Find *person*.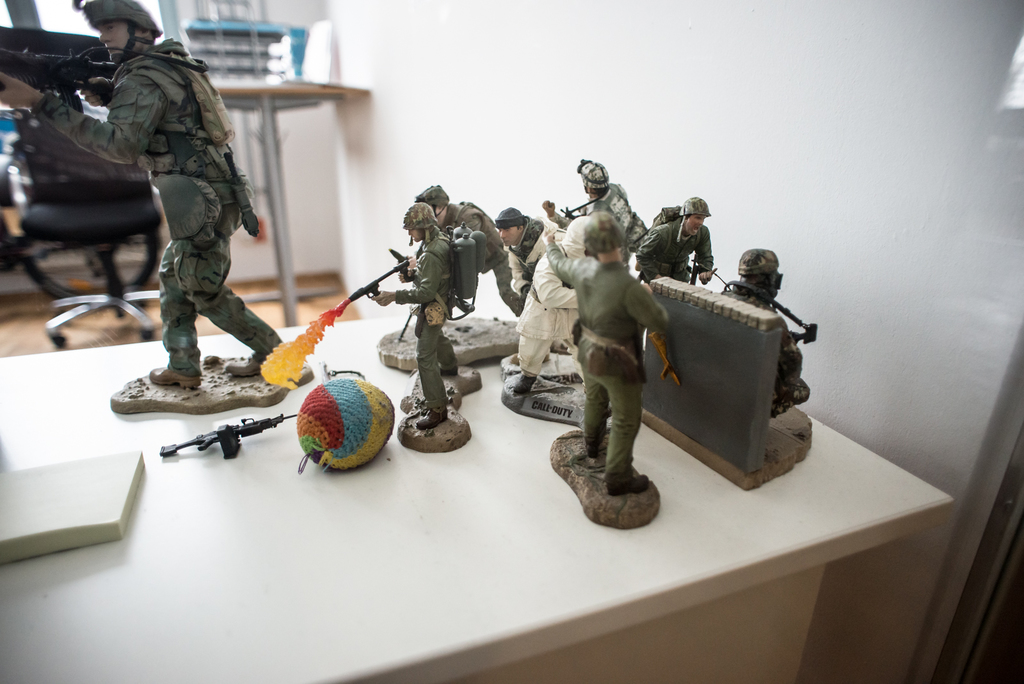
detection(493, 204, 560, 294).
